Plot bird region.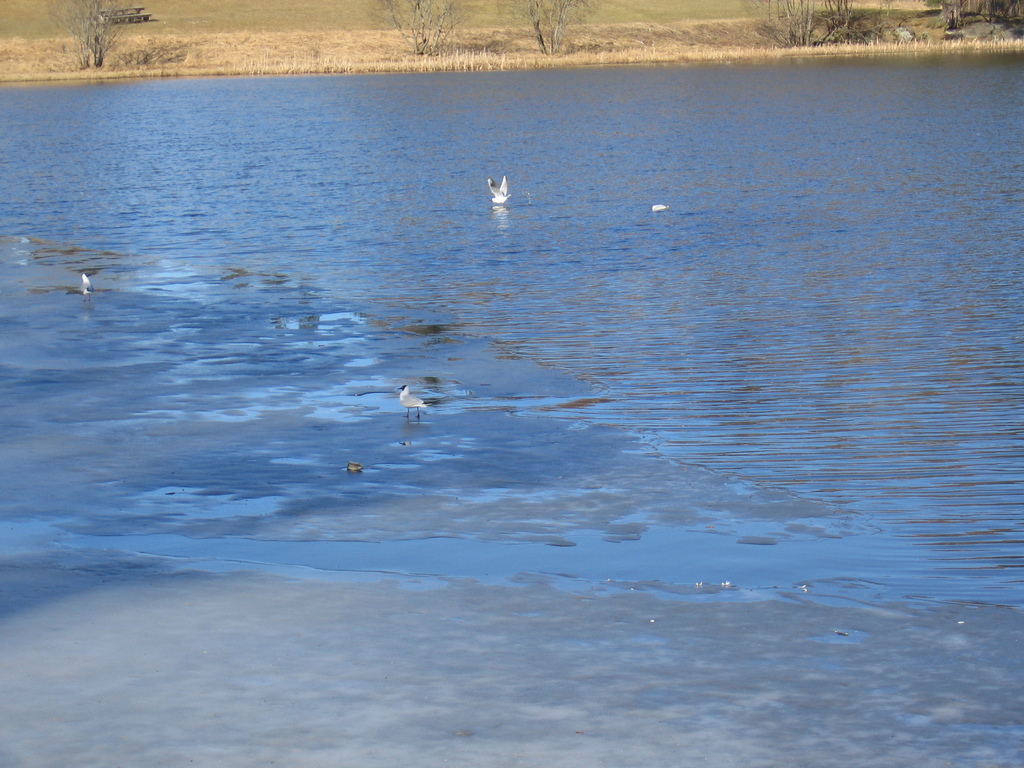
Plotted at [left=78, top=269, right=93, bottom=294].
